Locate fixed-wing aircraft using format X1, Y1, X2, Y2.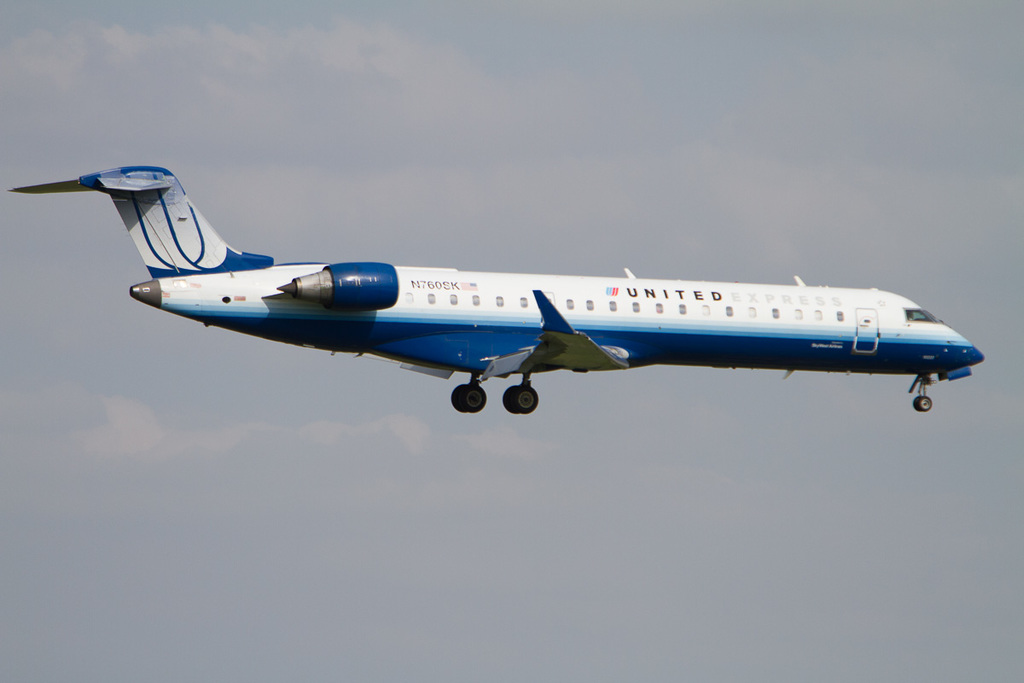
9, 164, 986, 413.
